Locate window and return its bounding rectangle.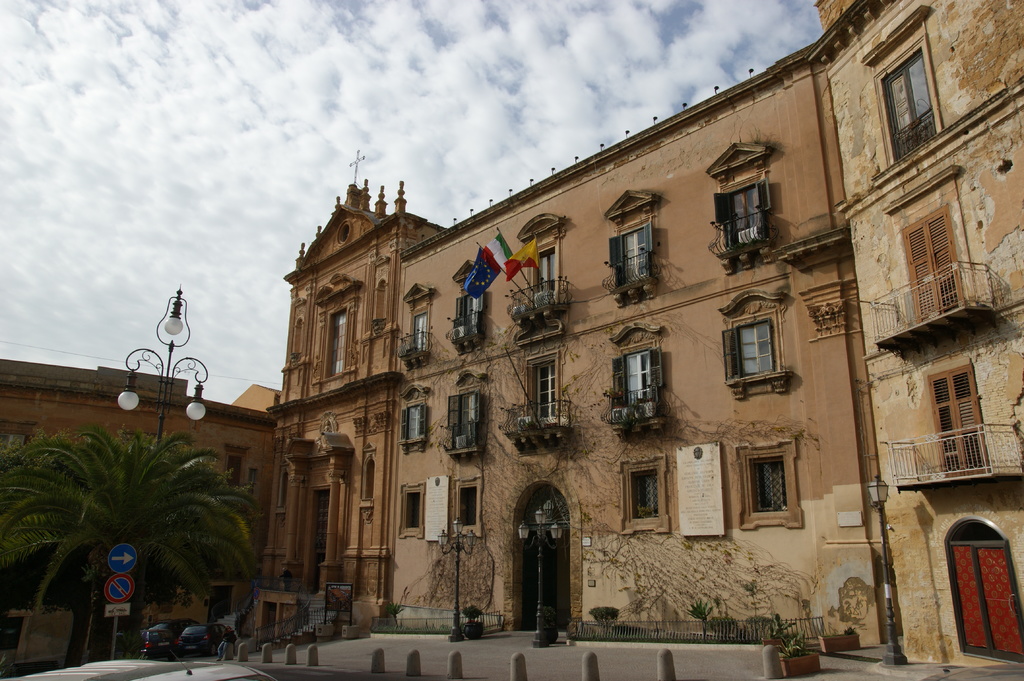
bbox=(449, 394, 480, 447).
